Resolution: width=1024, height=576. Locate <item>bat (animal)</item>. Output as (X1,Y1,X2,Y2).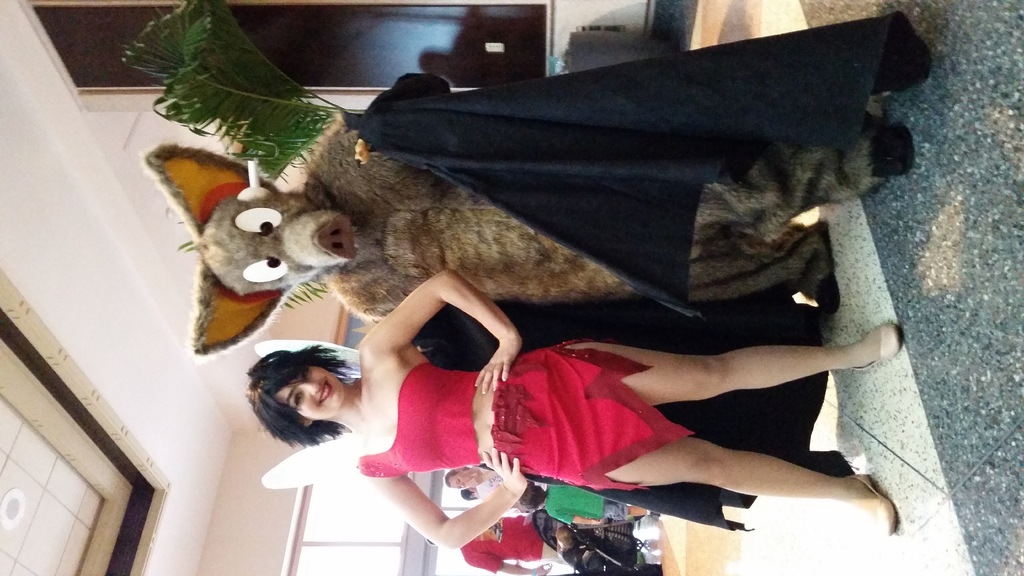
(141,10,935,351).
